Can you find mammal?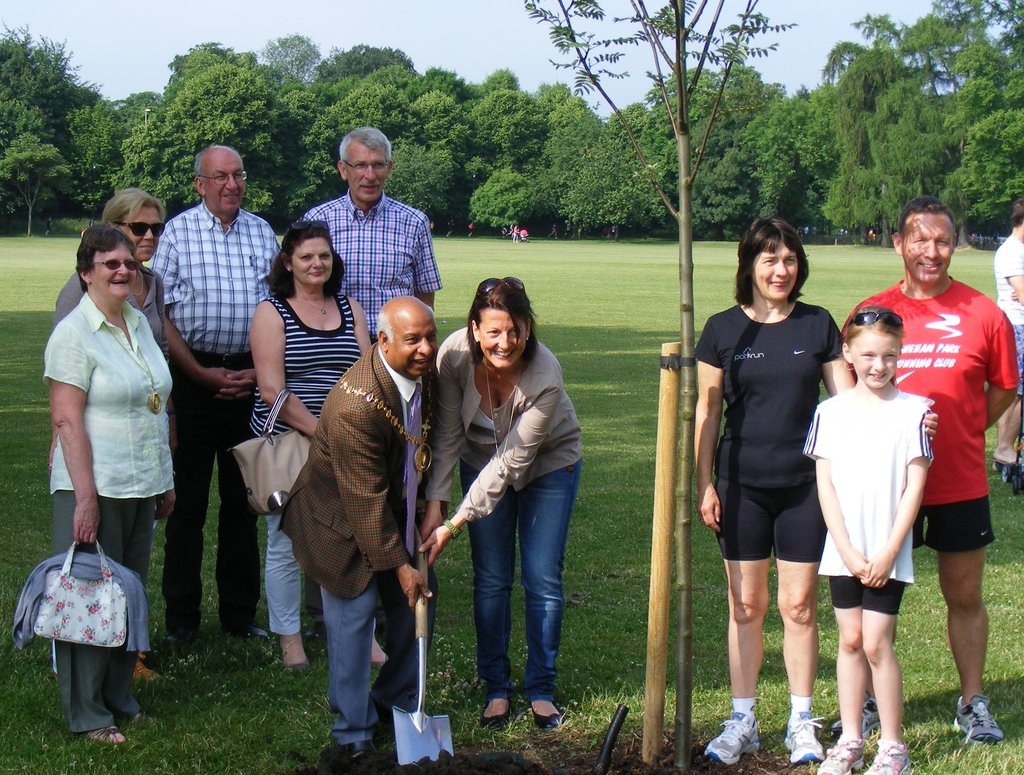
Yes, bounding box: pyautogui.locateOnScreen(989, 195, 1023, 472).
